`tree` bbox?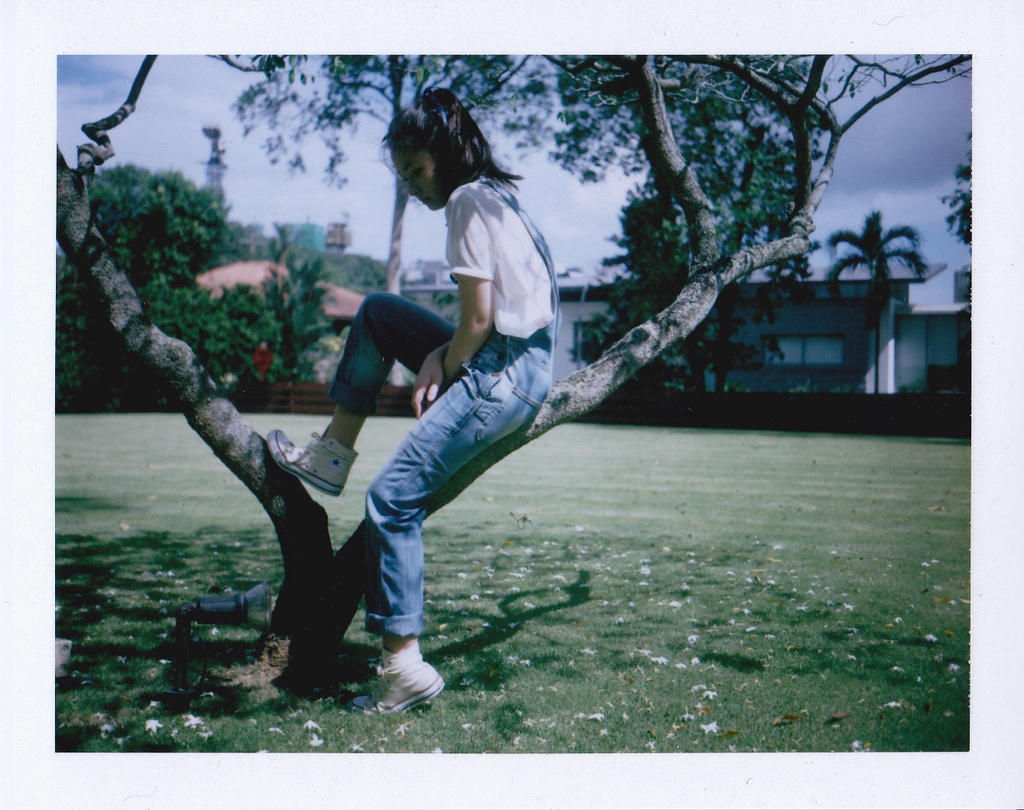
933:134:998:248
